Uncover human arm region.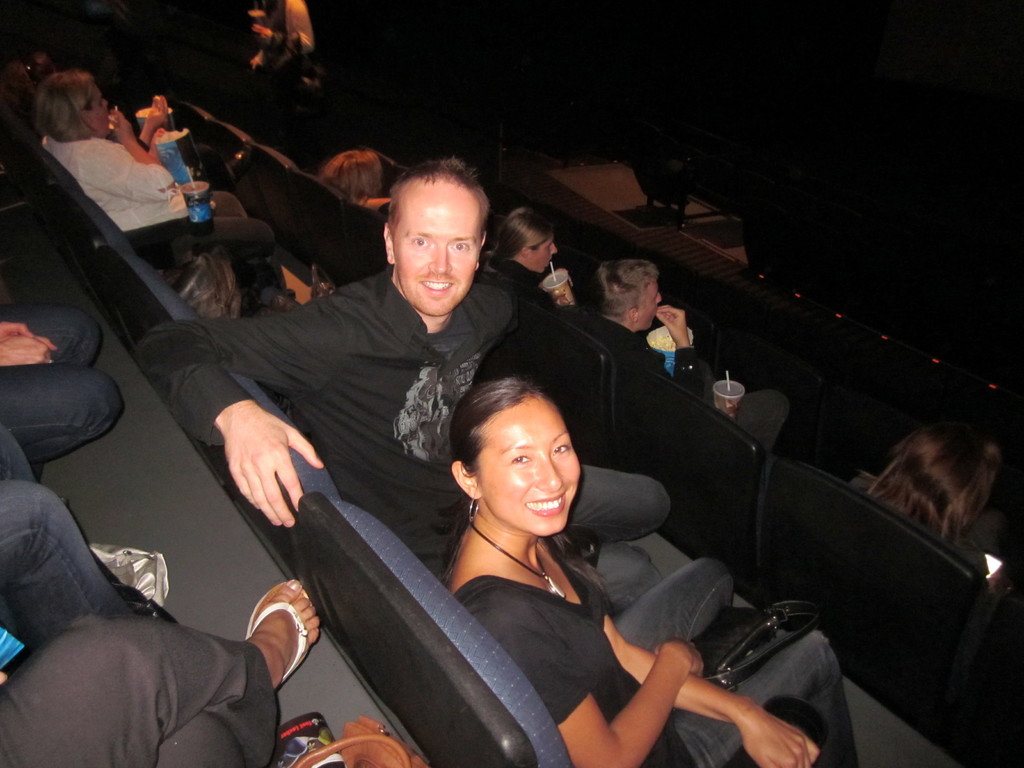
Uncovered: 653/304/703/399.
